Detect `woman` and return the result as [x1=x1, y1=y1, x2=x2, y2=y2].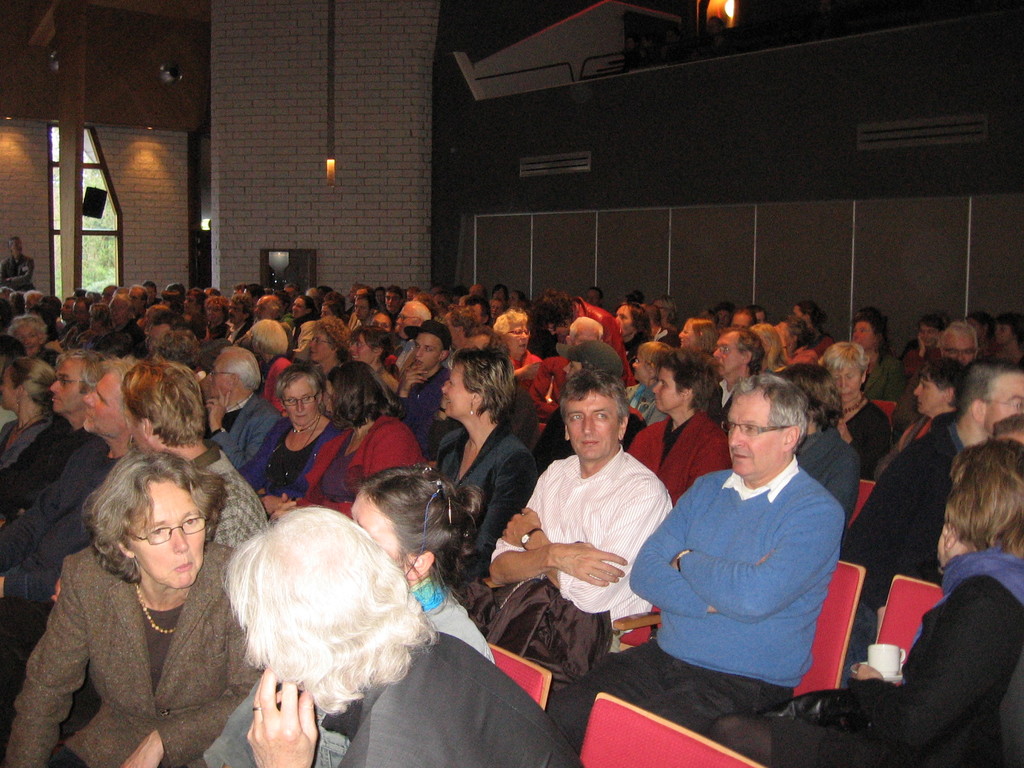
[x1=677, y1=314, x2=719, y2=355].
